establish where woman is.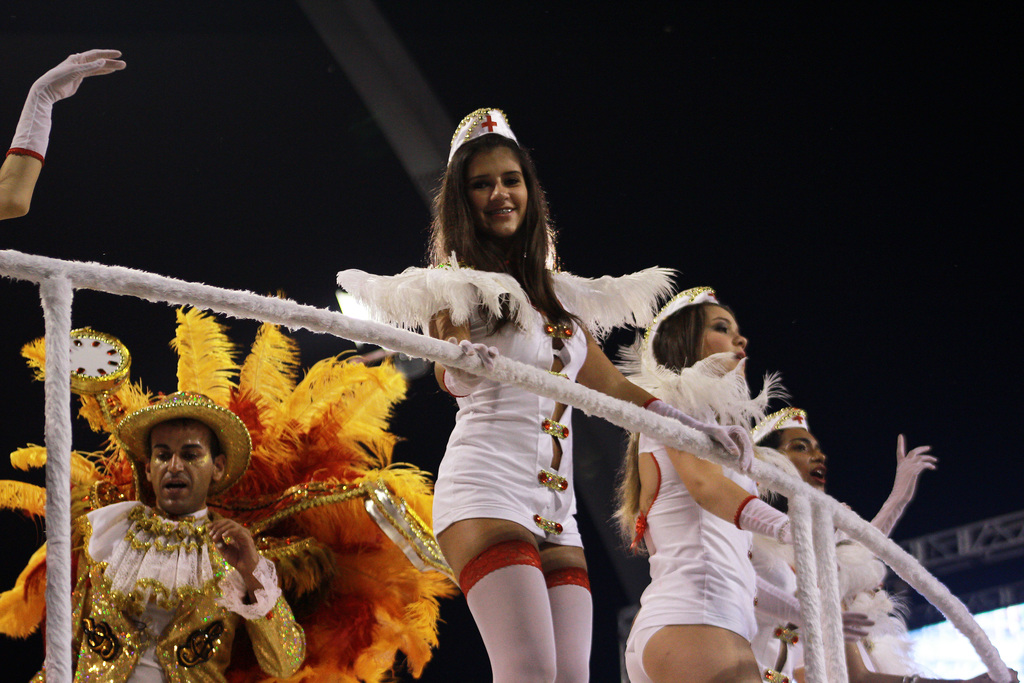
Established at (337, 105, 754, 682).
